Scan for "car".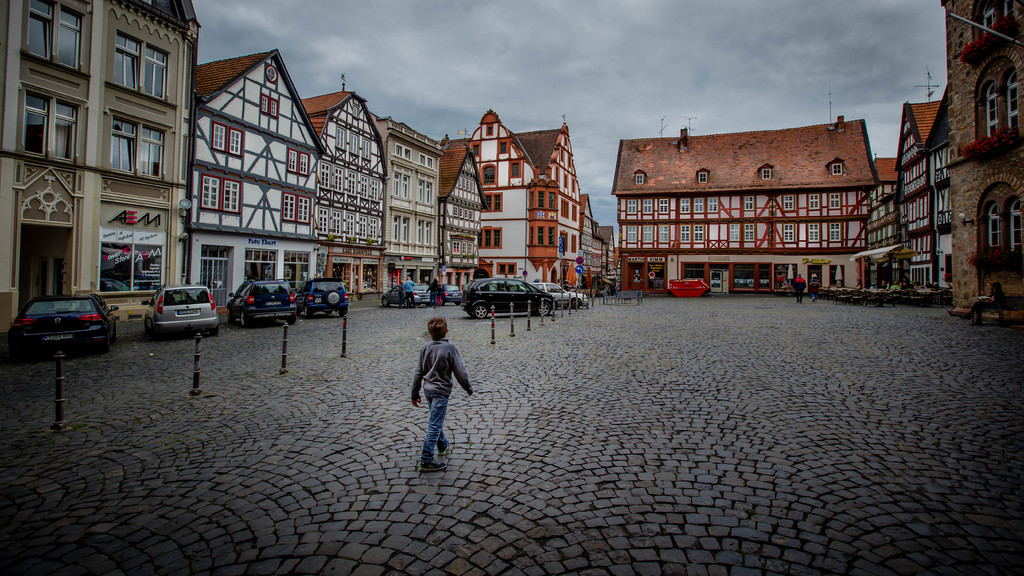
Scan result: region(301, 277, 350, 317).
